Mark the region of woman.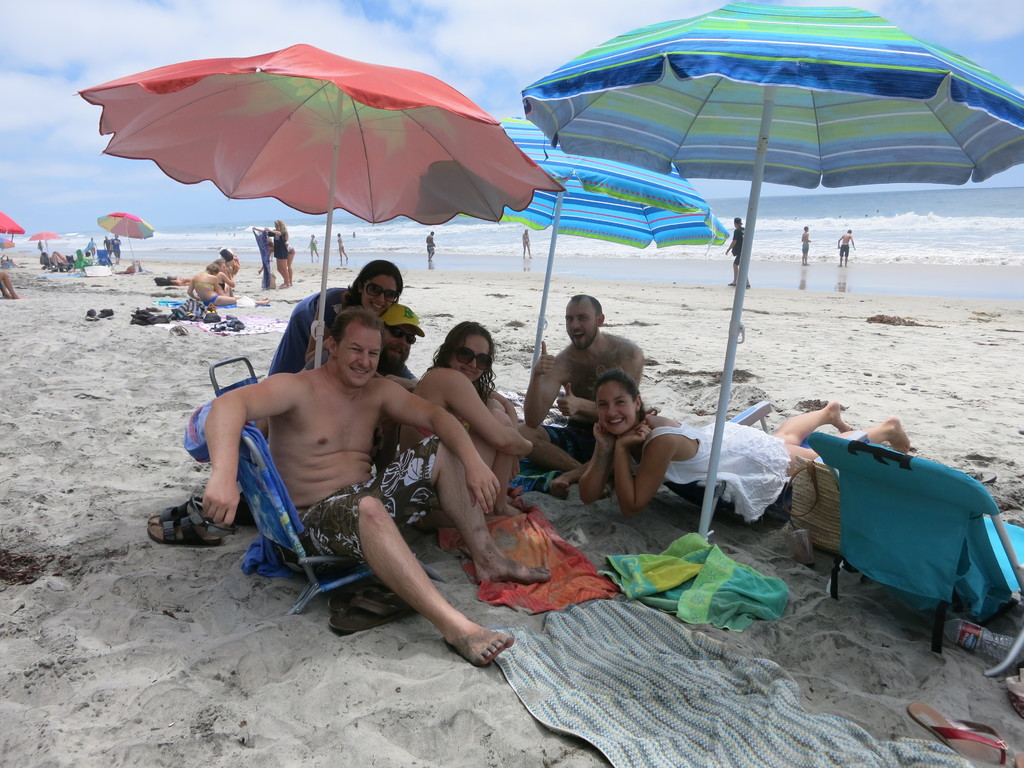
Region: box=[252, 220, 292, 289].
